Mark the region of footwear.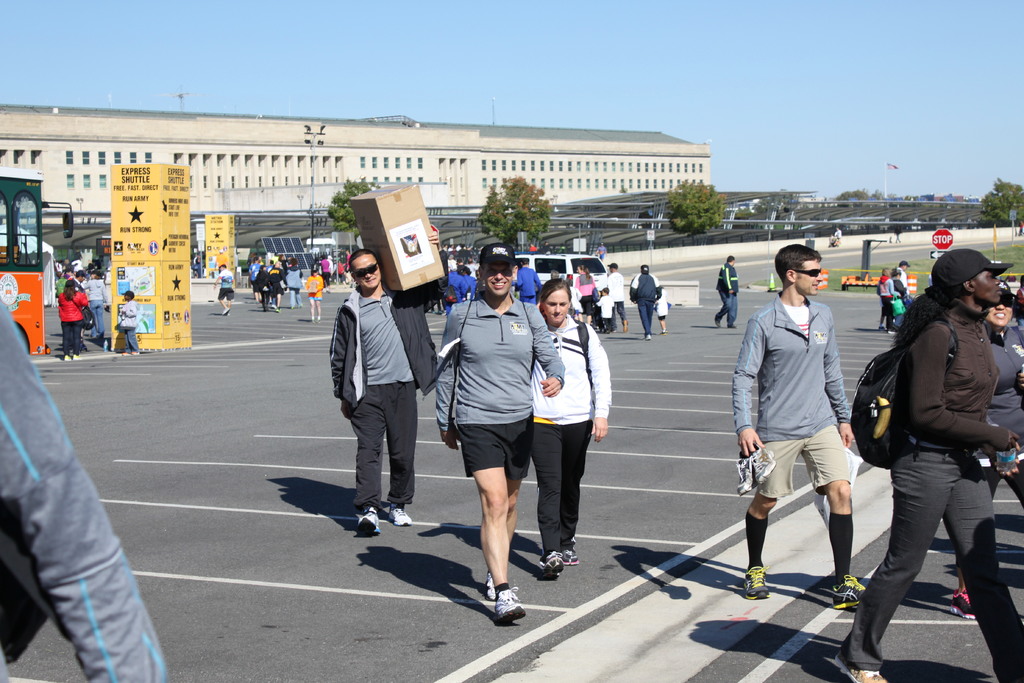
Region: x1=744 y1=566 x2=769 y2=602.
